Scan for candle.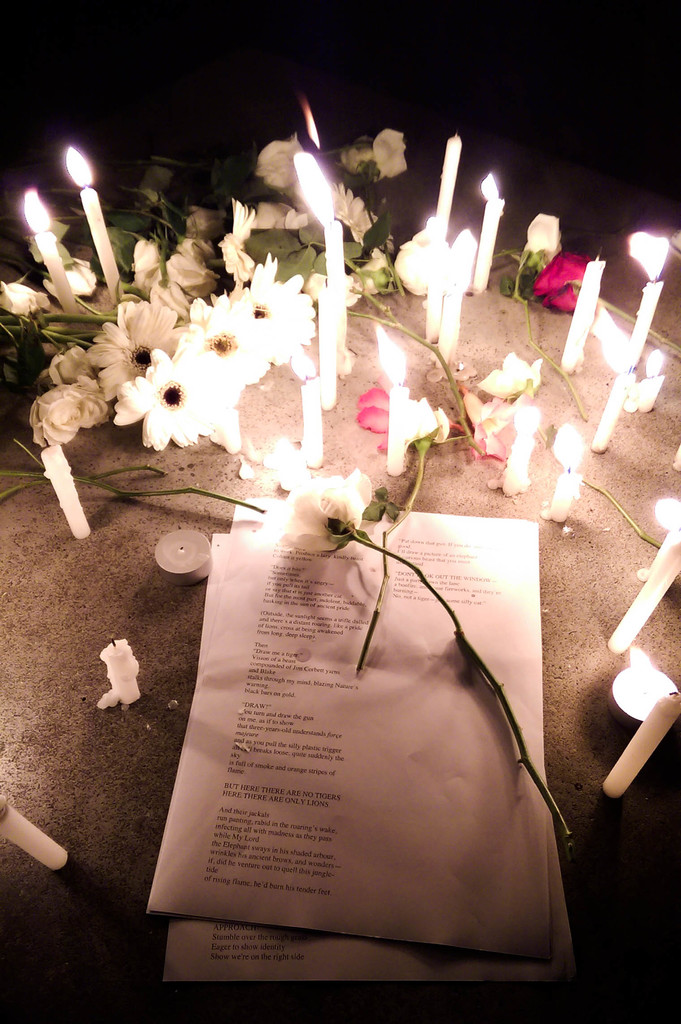
Scan result: bbox=(471, 170, 504, 294).
